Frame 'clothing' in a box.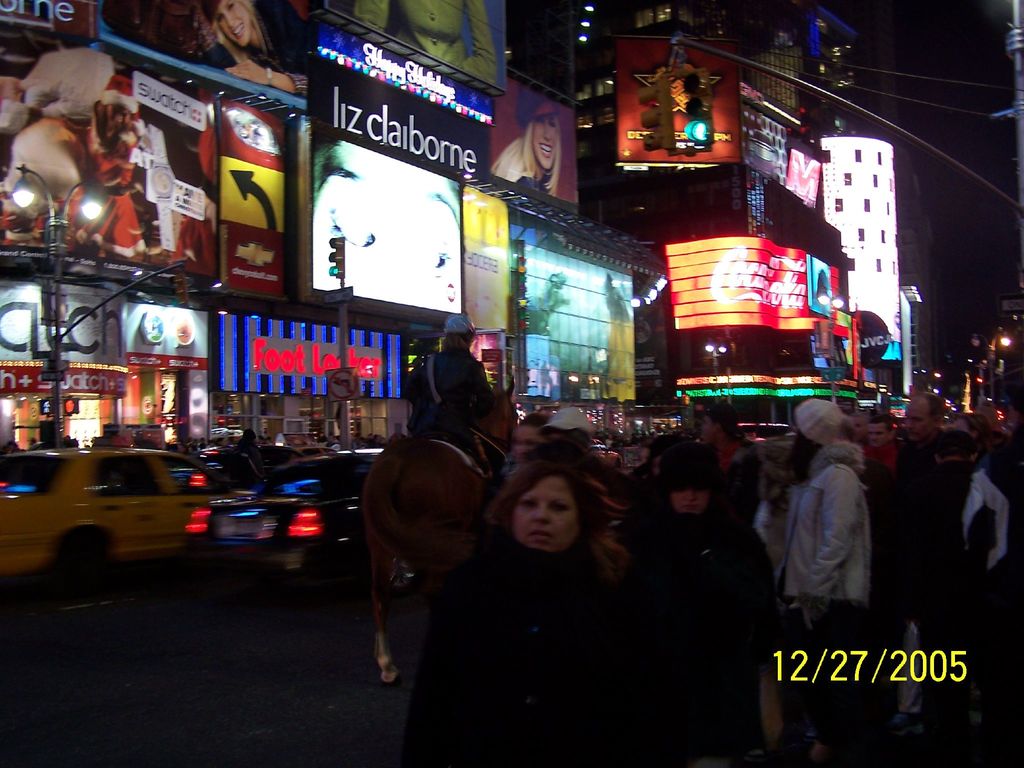
<region>362, 428, 503, 676</region>.
